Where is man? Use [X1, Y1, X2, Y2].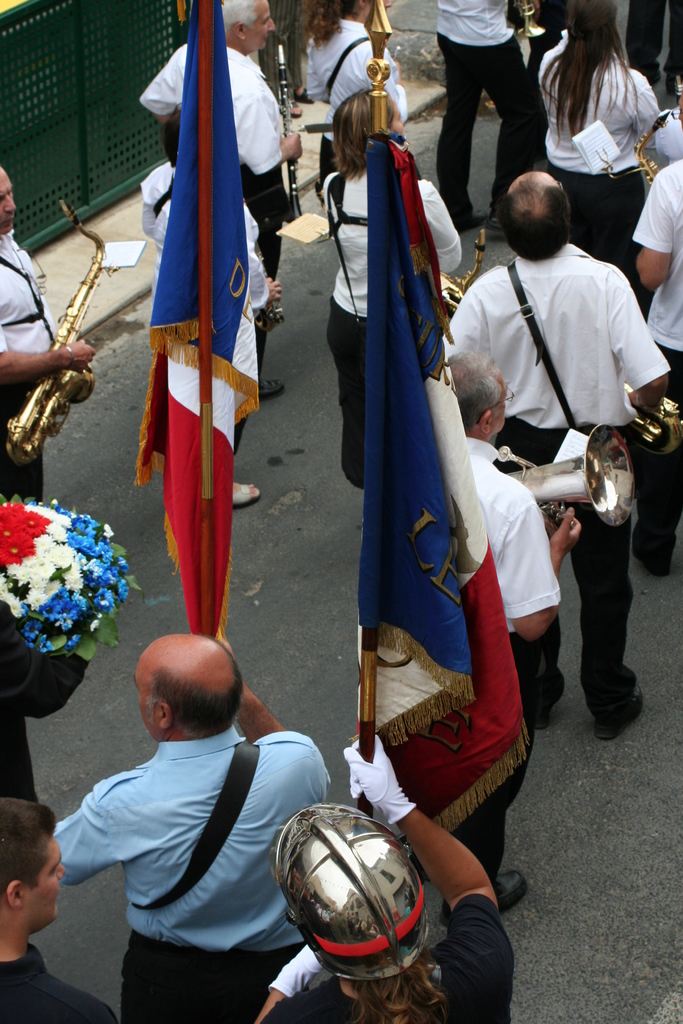
[2, 603, 93, 806].
